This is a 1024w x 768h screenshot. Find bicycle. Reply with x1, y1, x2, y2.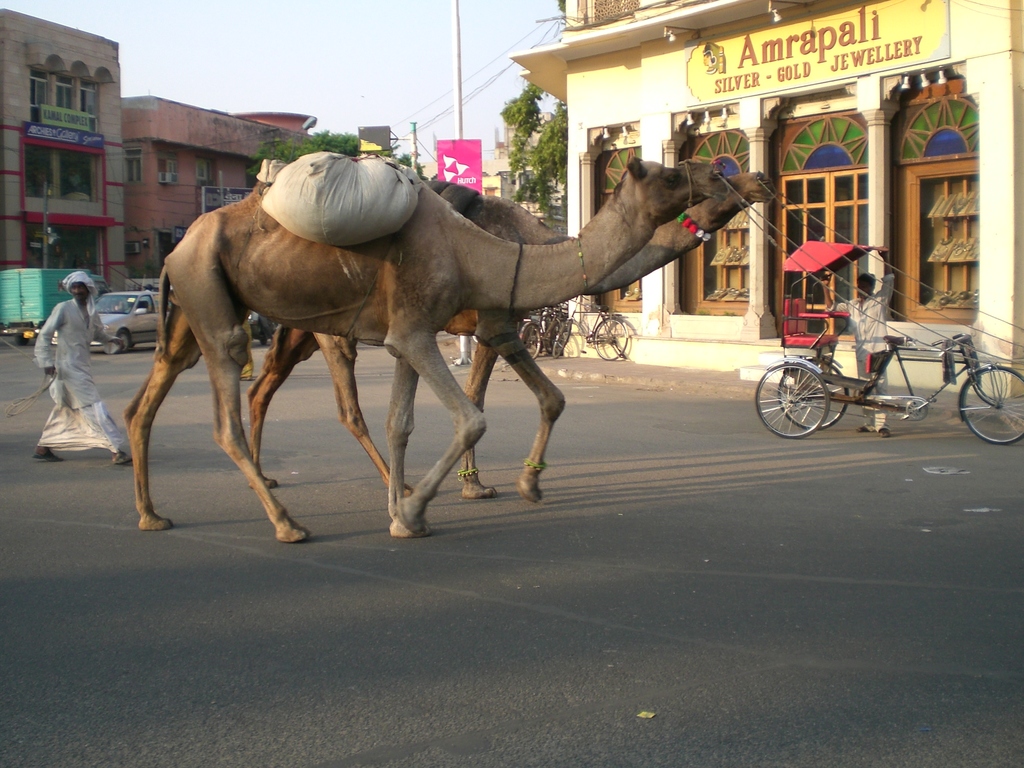
518, 307, 580, 356.
